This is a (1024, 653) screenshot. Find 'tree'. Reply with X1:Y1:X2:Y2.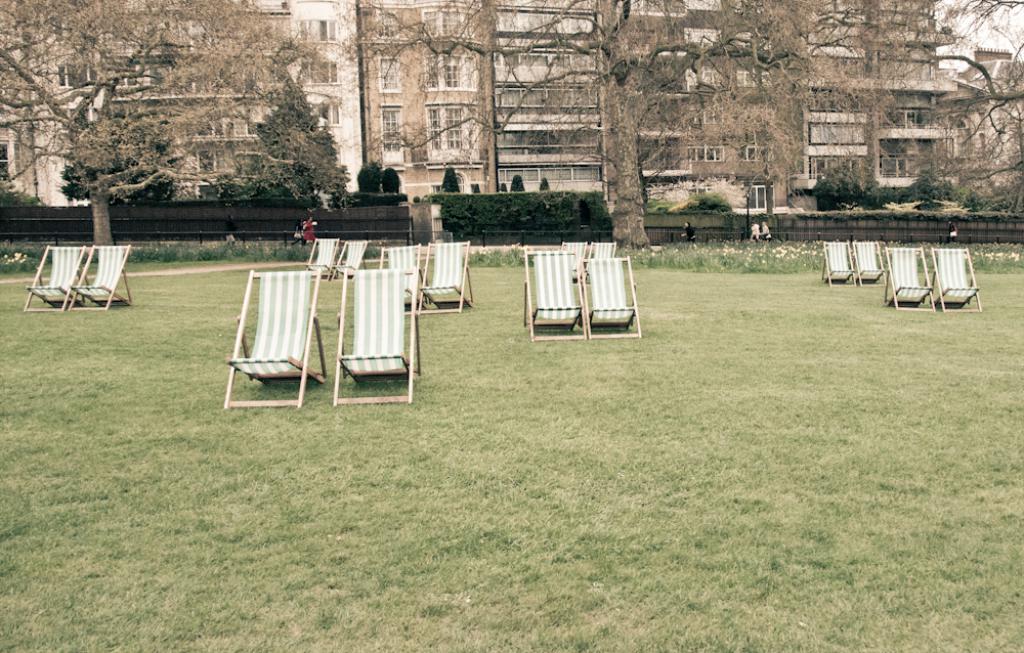
380:163:401:201.
